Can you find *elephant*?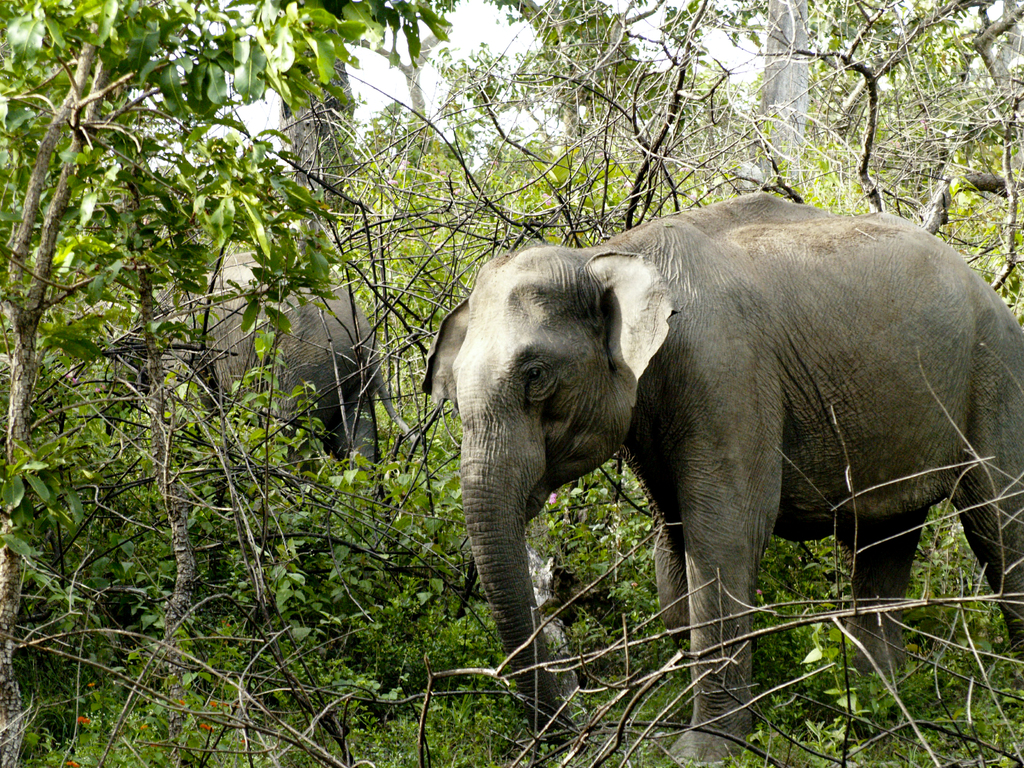
Yes, bounding box: Rect(102, 257, 436, 506).
